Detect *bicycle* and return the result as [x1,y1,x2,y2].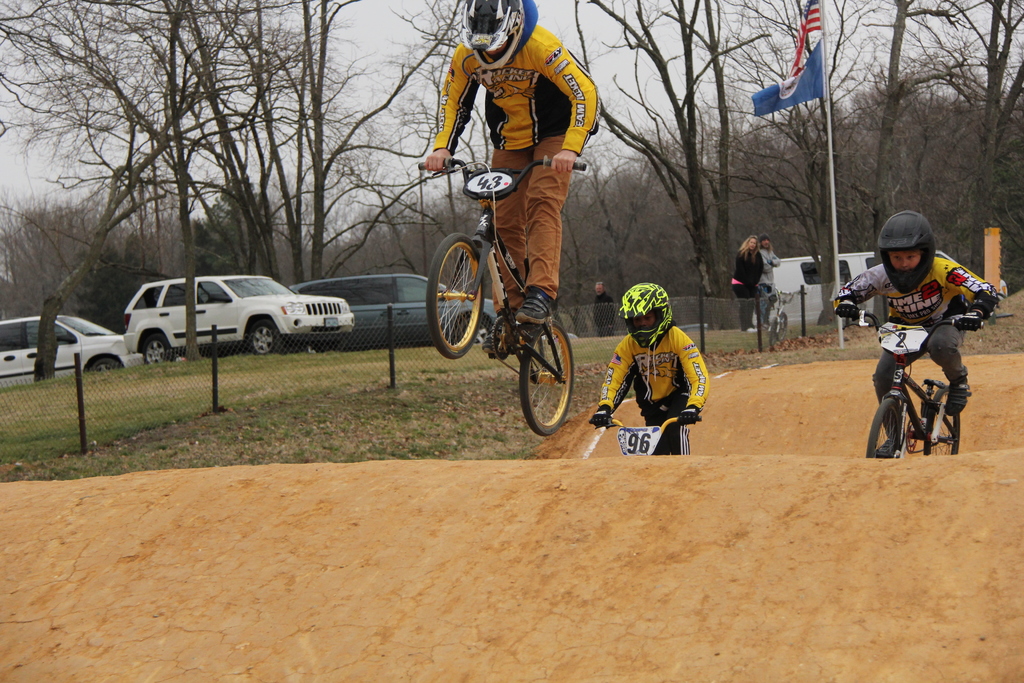
[833,307,984,457].
